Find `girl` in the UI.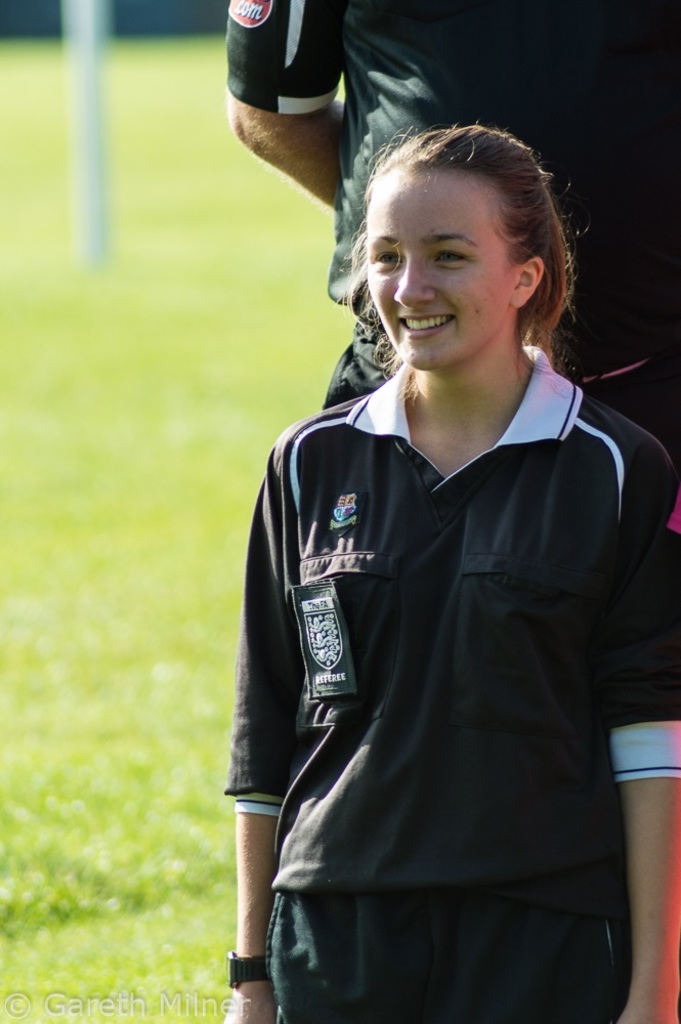
UI element at (x1=223, y1=125, x2=680, y2=1023).
